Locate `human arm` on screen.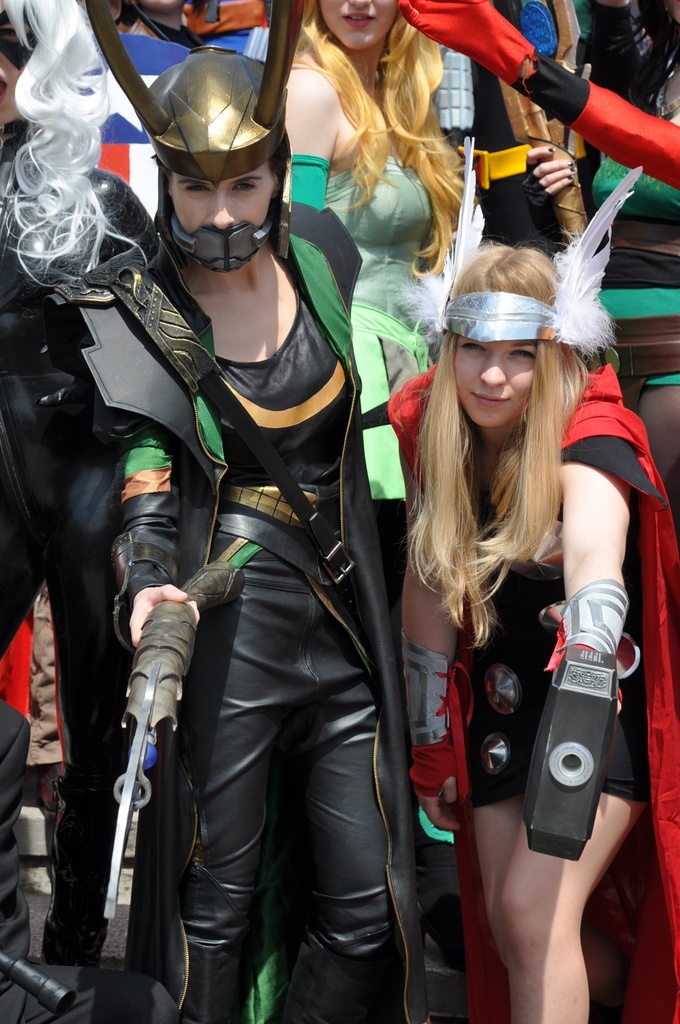
On screen at (left=395, top=469, right=469, bottom=831).
